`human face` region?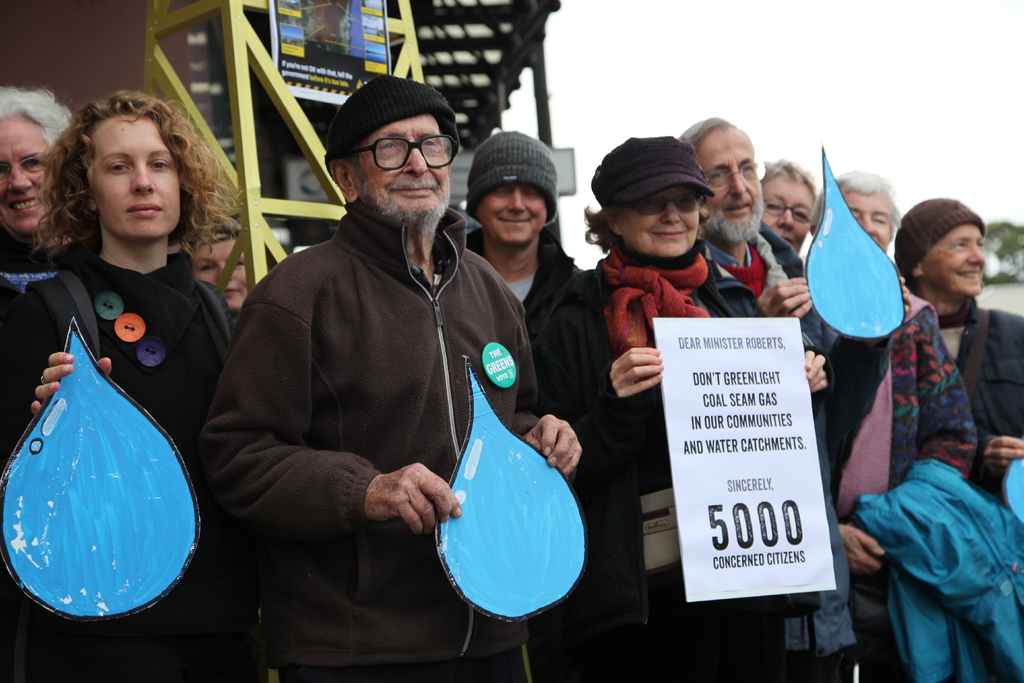
[475,183,550,248]
